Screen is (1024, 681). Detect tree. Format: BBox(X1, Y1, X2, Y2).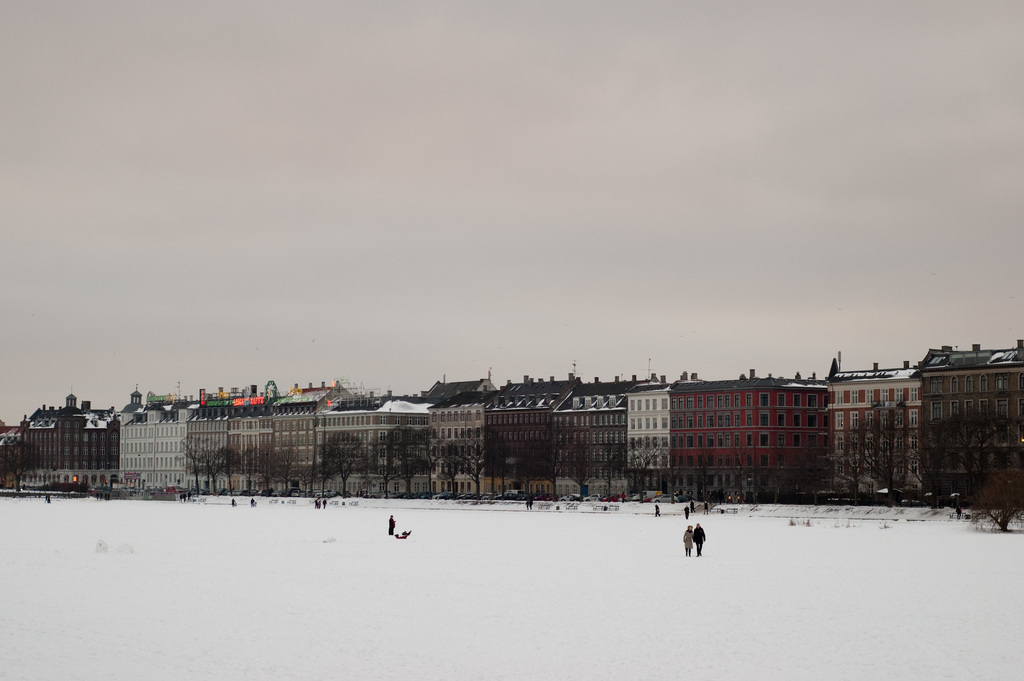
BBox(0, 439, 44, 492).
